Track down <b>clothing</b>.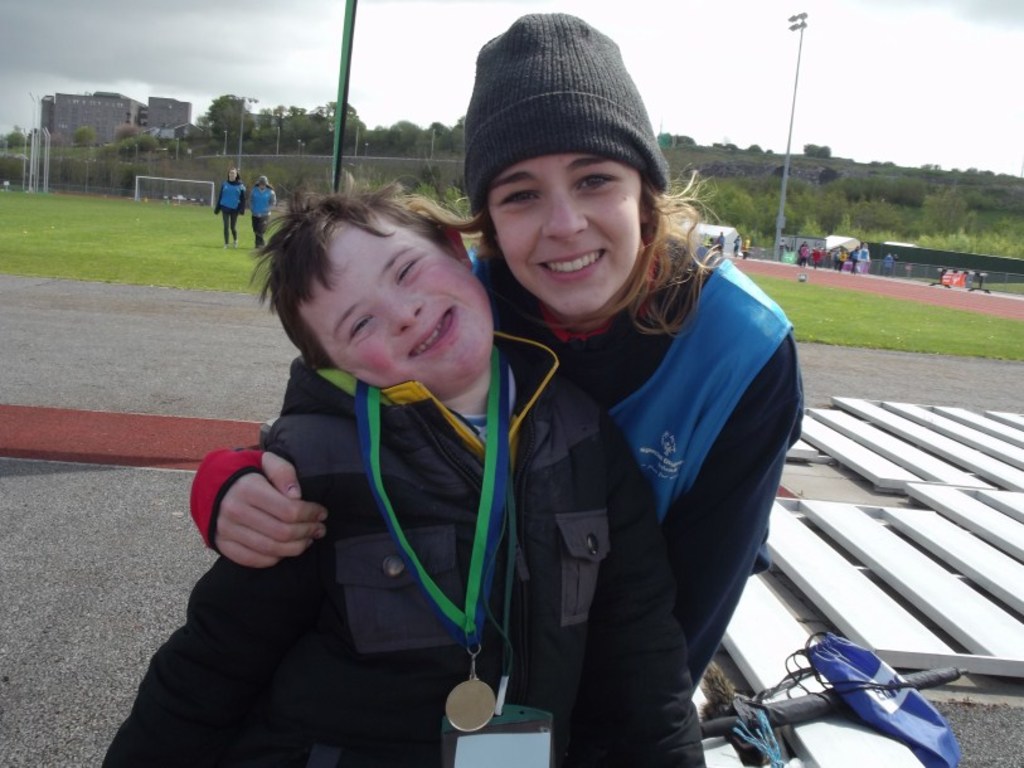
Tracked to {"left": 251, "top": 180, "right": 295, "bottom": 246}.
